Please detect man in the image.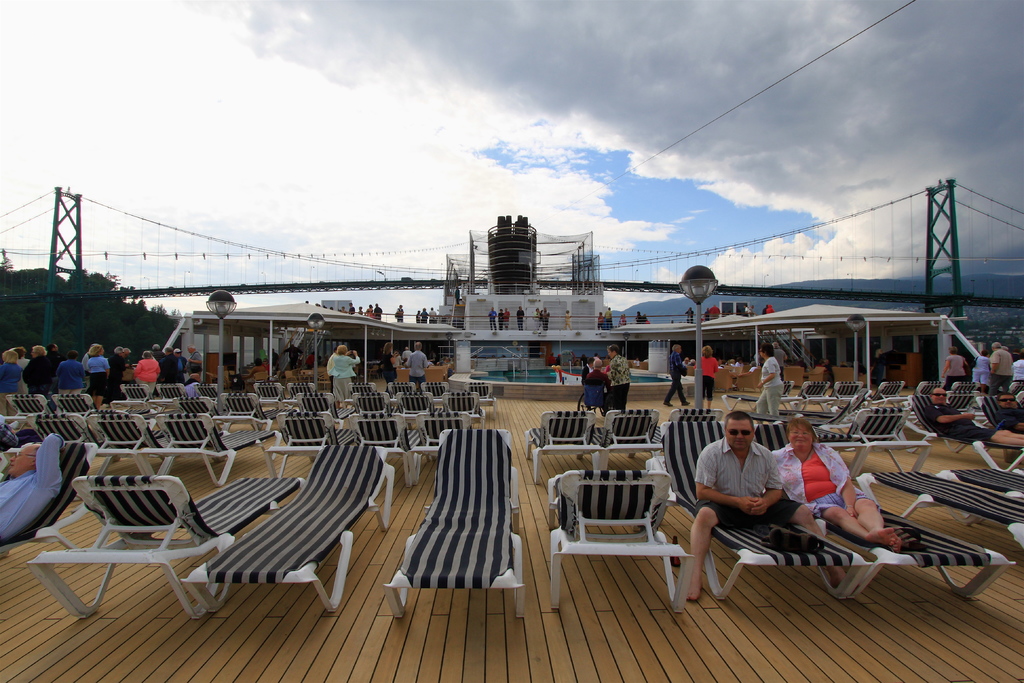
bbox(349, 301, 356, 313).
